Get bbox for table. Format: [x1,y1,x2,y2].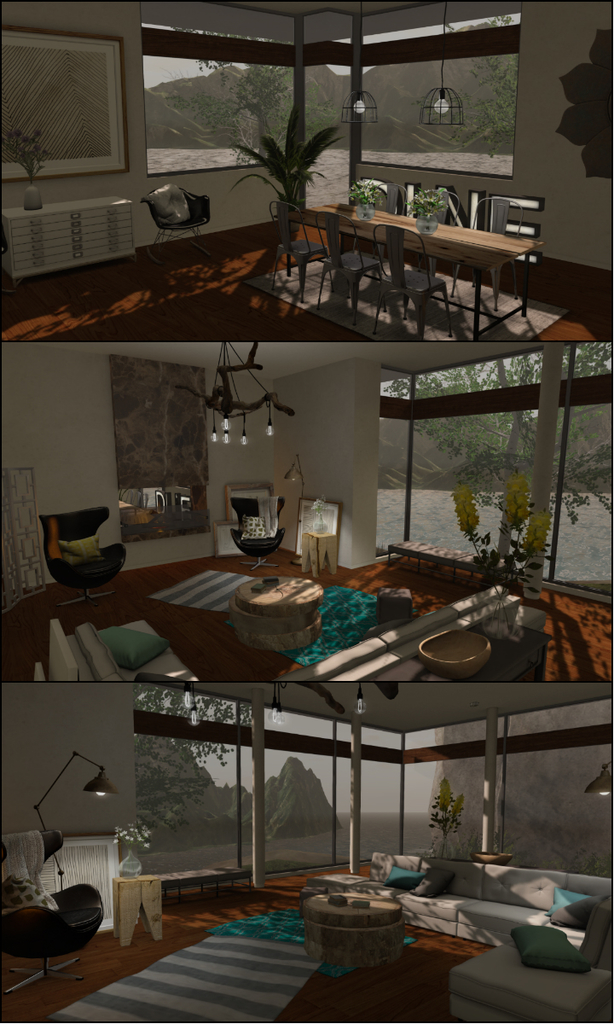
[296,888,408,963].
